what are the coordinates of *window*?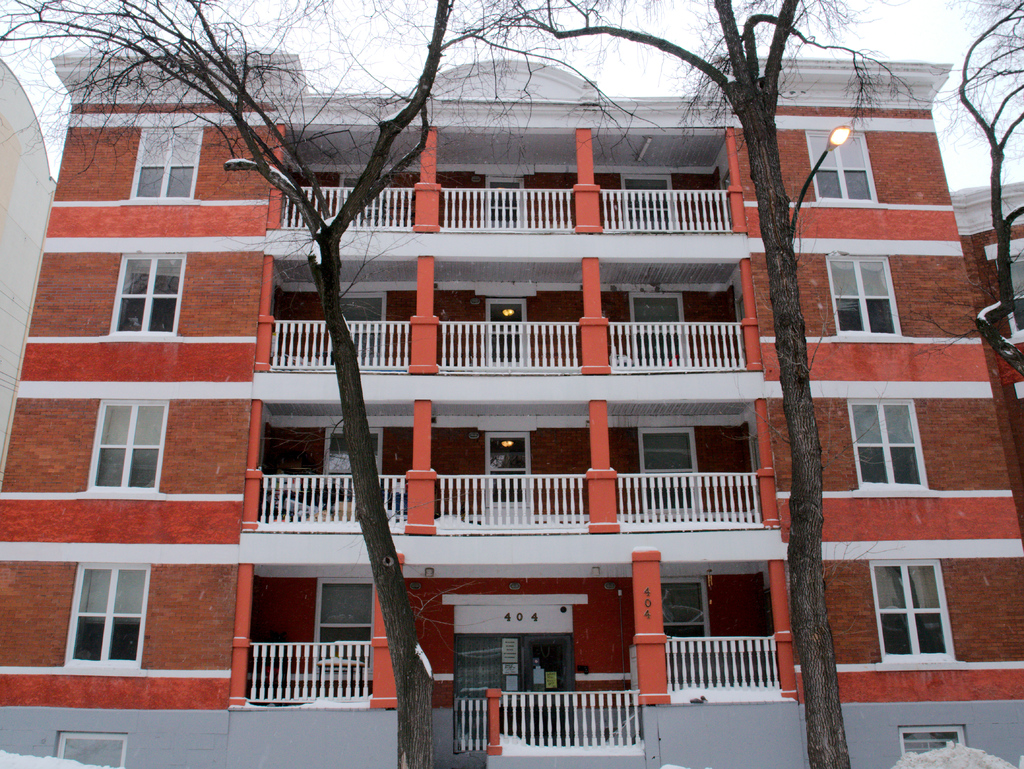
box(127, 130, 207, 196).
